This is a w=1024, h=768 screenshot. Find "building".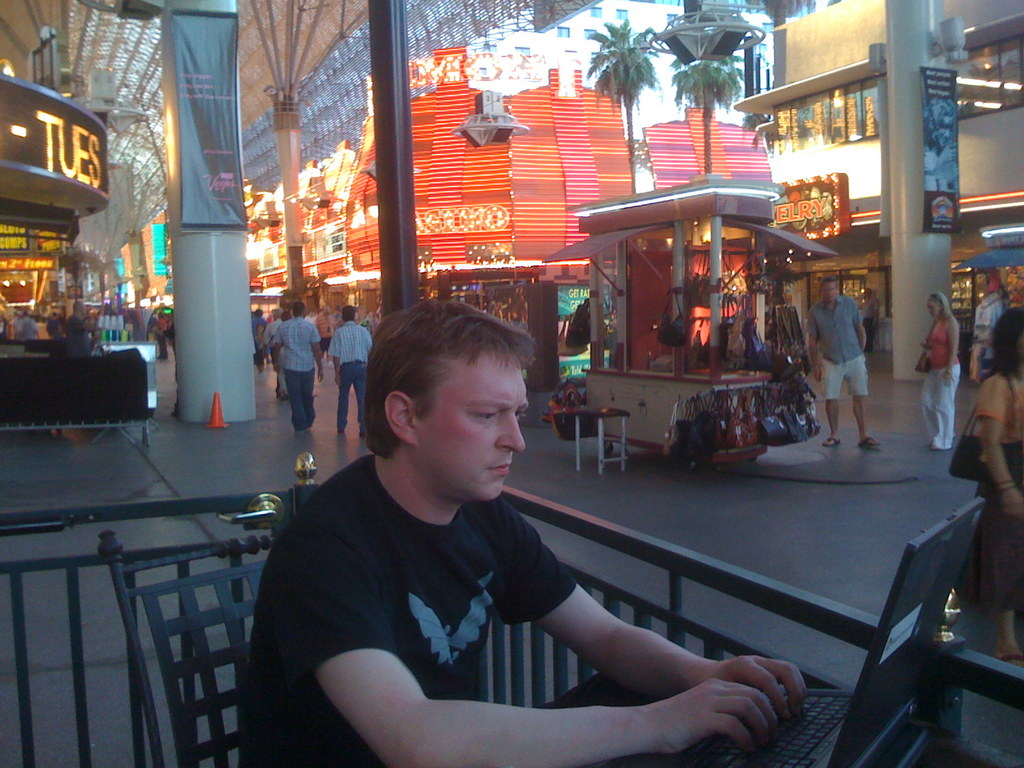
Bounding box: pyautogui.locateOnScreen(0, 0, 1023, 767).
